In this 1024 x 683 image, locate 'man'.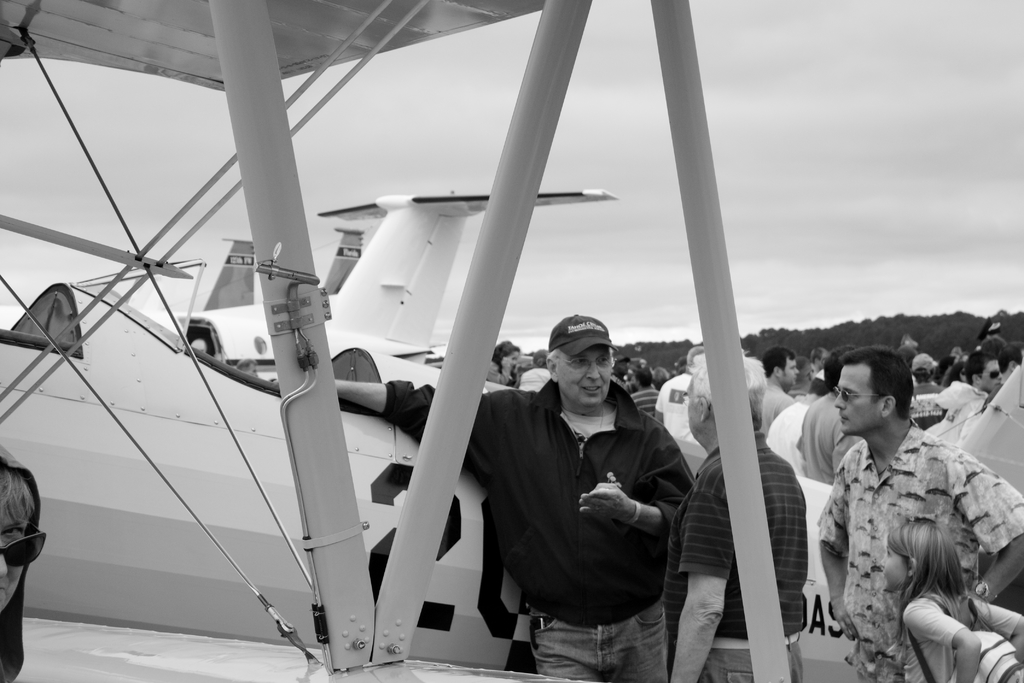
Bounding box: box(631, 366, 656, 421).
